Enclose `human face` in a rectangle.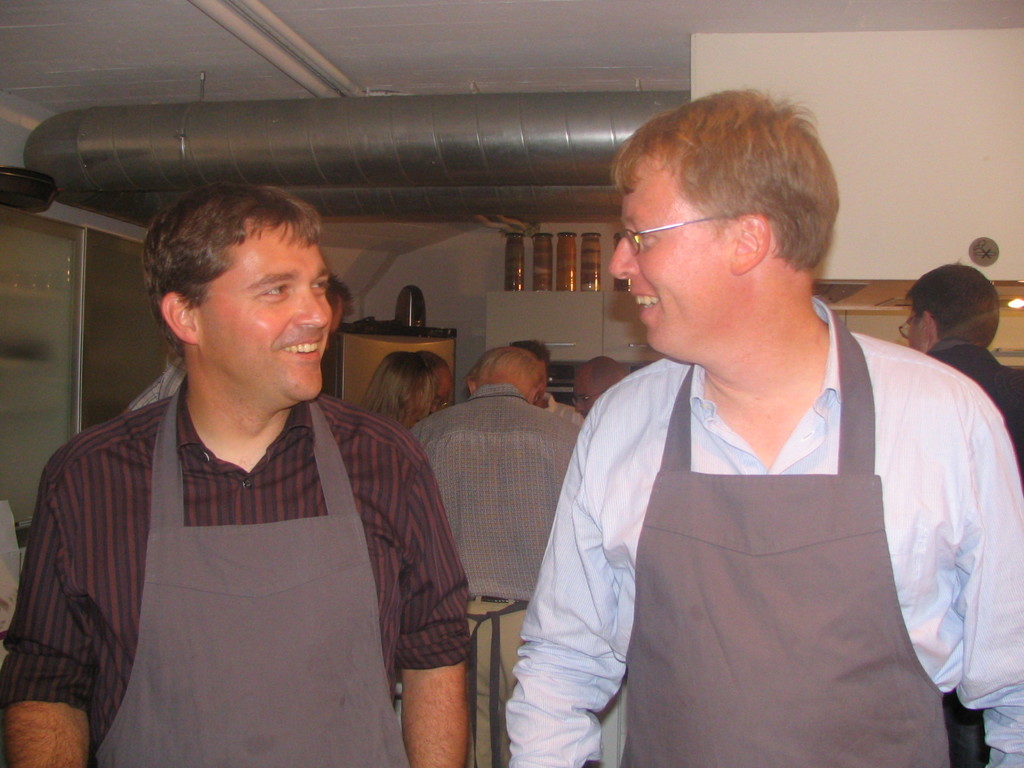
region(908, 314, 928, 355).
